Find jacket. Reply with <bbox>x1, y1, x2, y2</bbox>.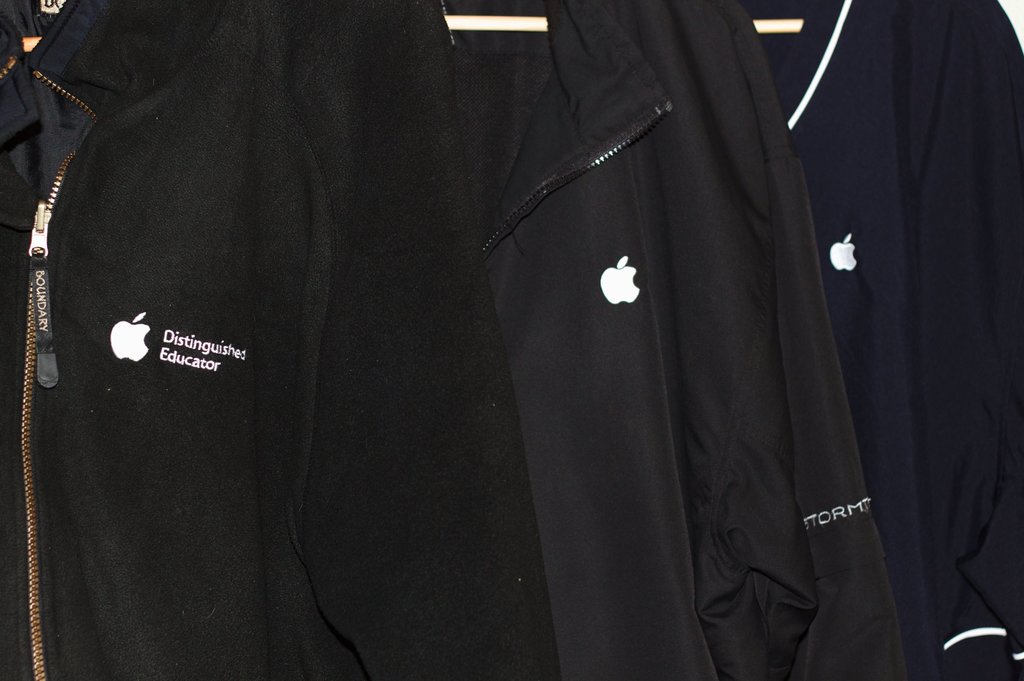
<bbox>35, 0, 912, 661</bbox>.
